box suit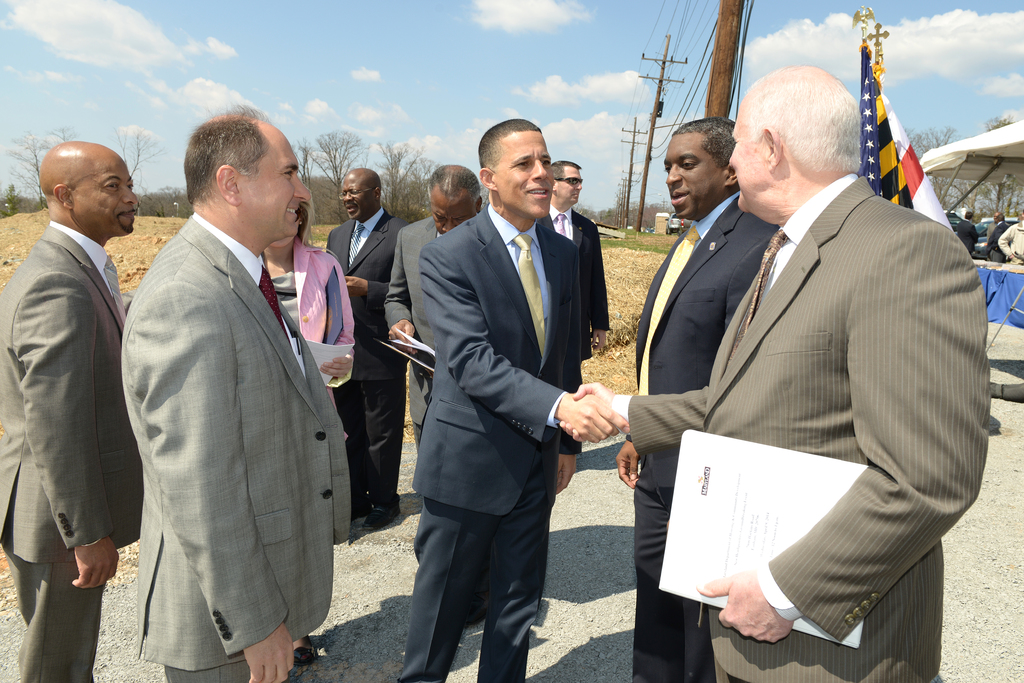
l=957, t=218, r=979, b=258
